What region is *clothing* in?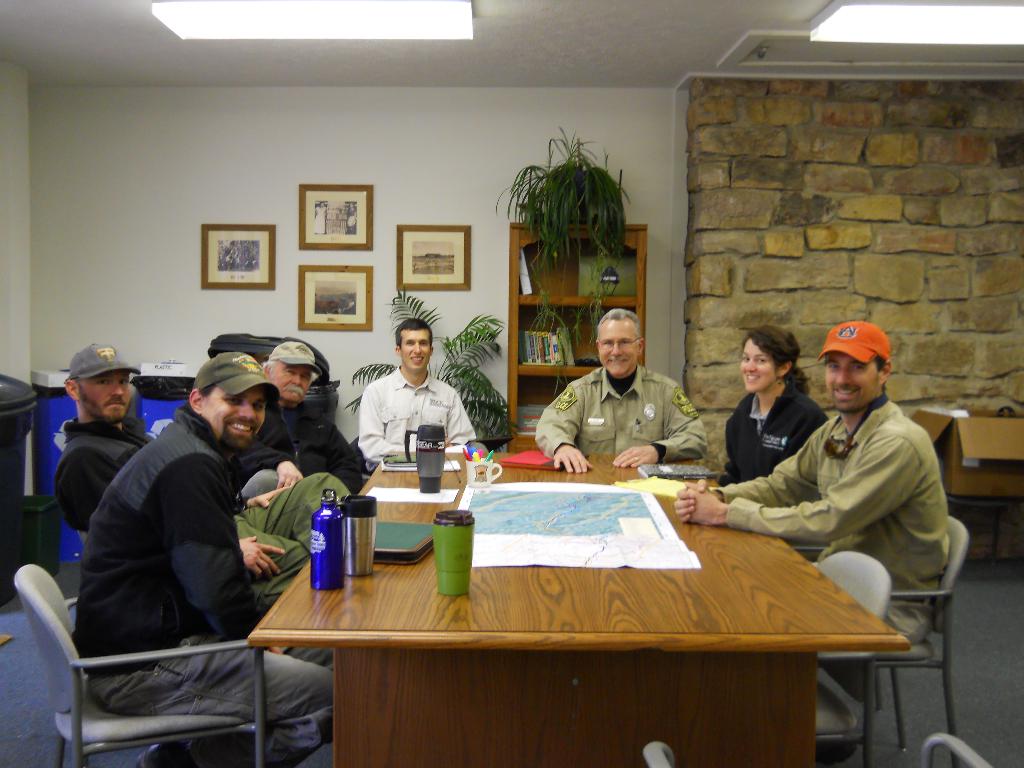
x1=56 y1=369 x2=317 y2=697.
